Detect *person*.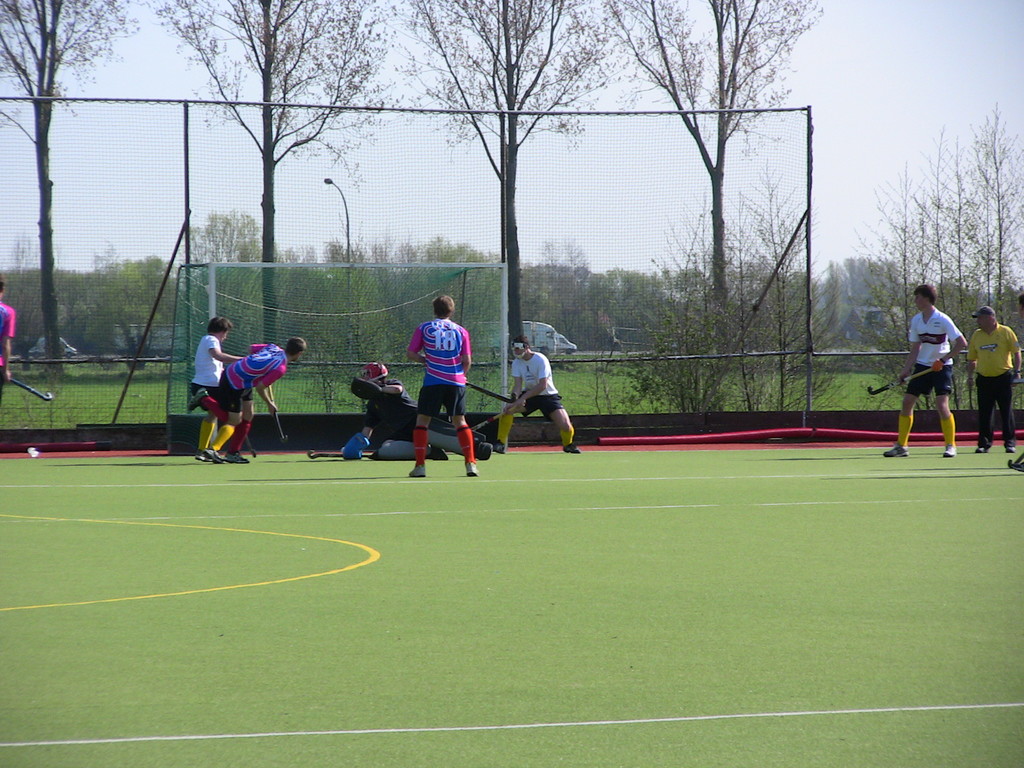
Detected at (409,296,477,472).
